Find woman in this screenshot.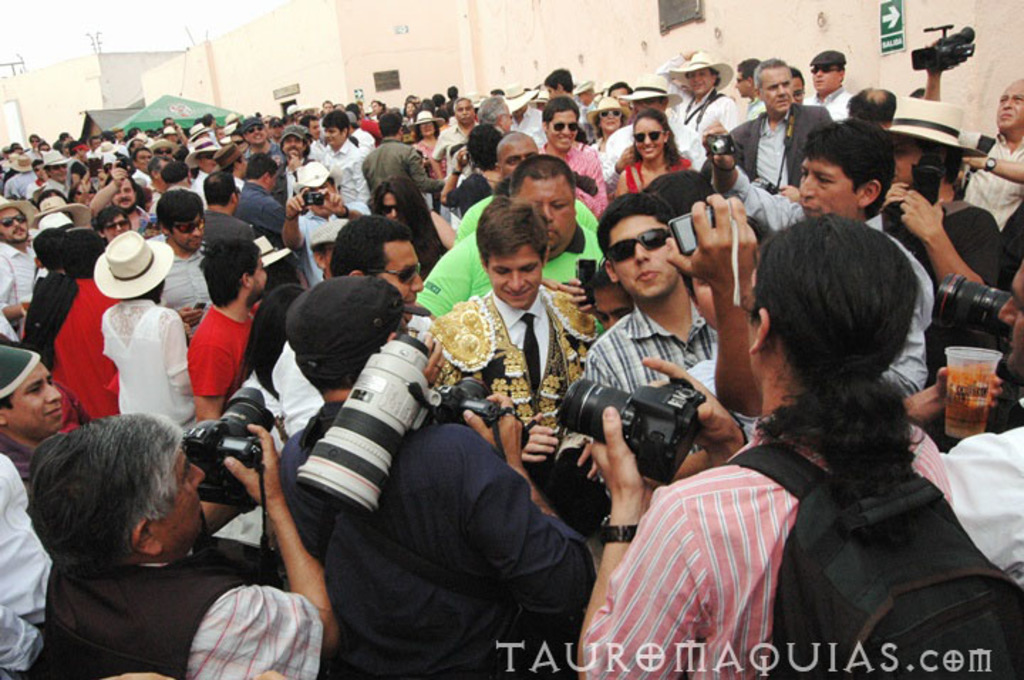
The bounding box for woman is {"left": 617, "top": 112, "right": 695, "bottom": 199}.
